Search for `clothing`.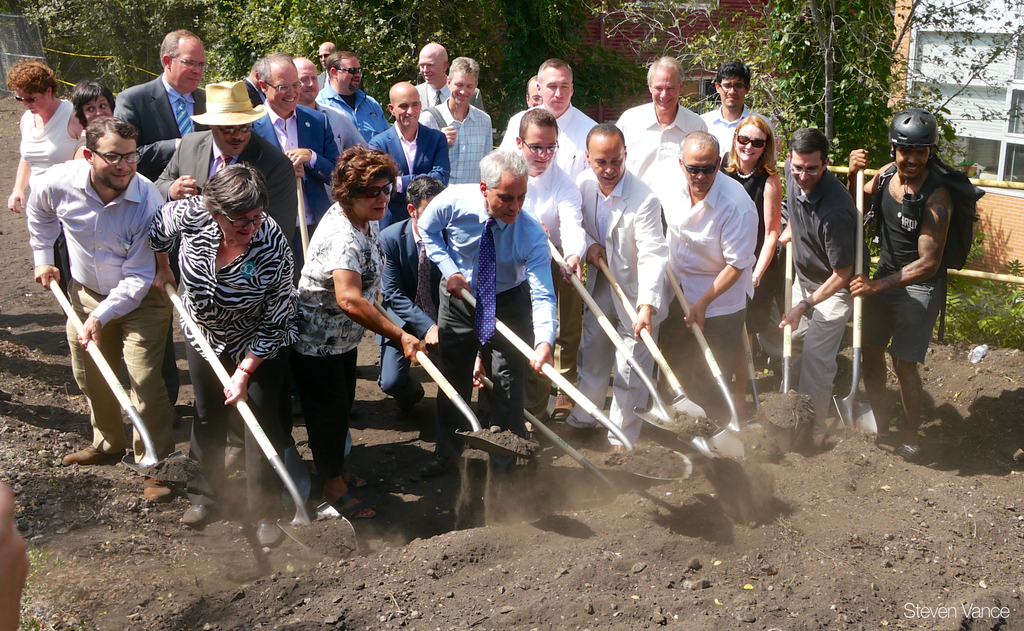
Found at select_region(145, 204, 306, 507).
